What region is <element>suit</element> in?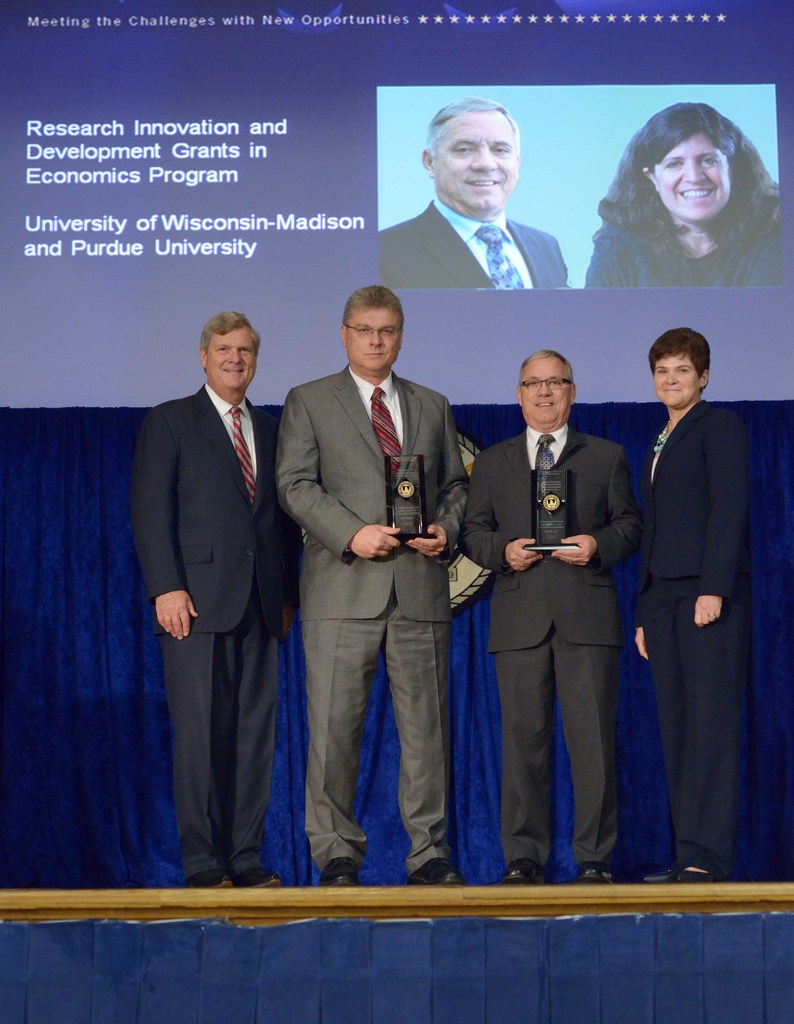
463 424 645 868.
